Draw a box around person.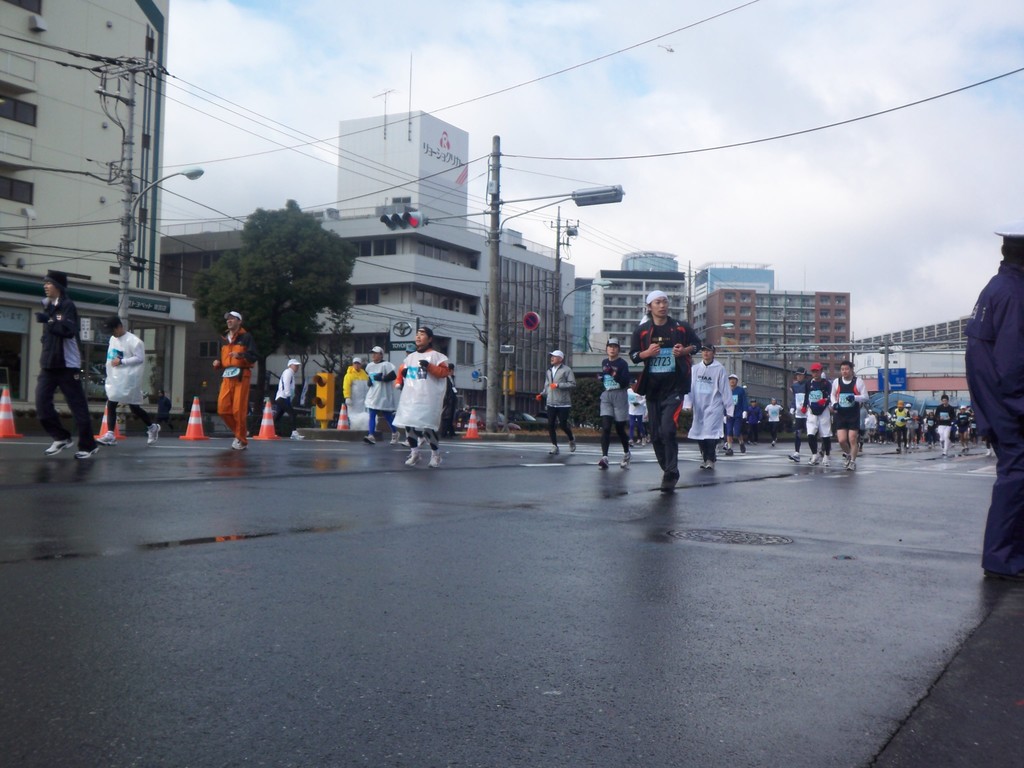
BBox(870, 413, 892, 440).
